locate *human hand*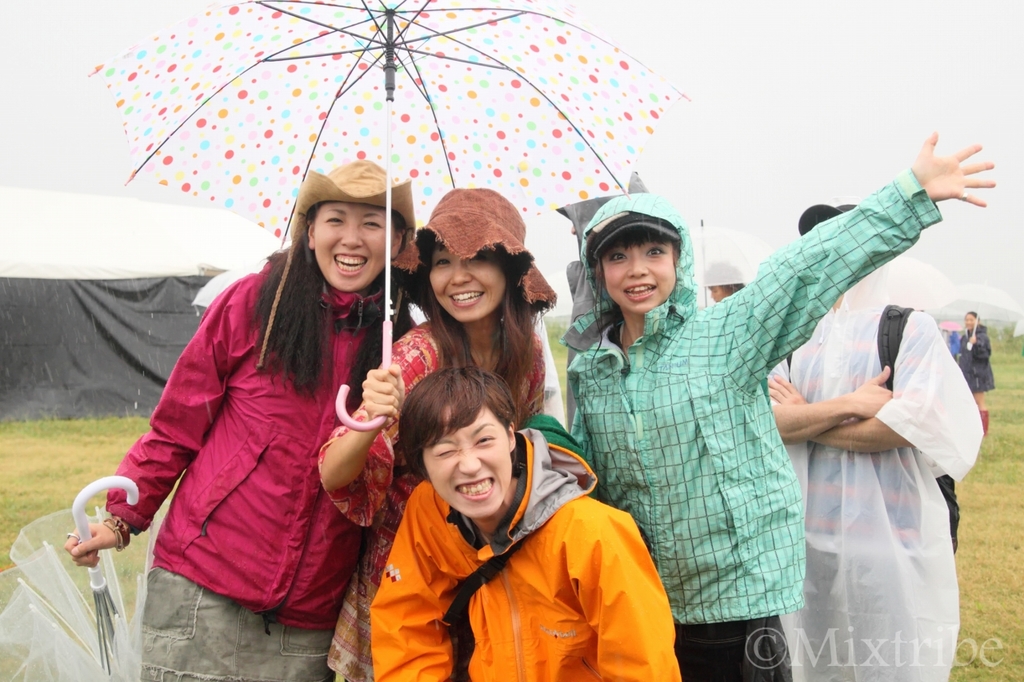
region(64, 523, 121, 570)
